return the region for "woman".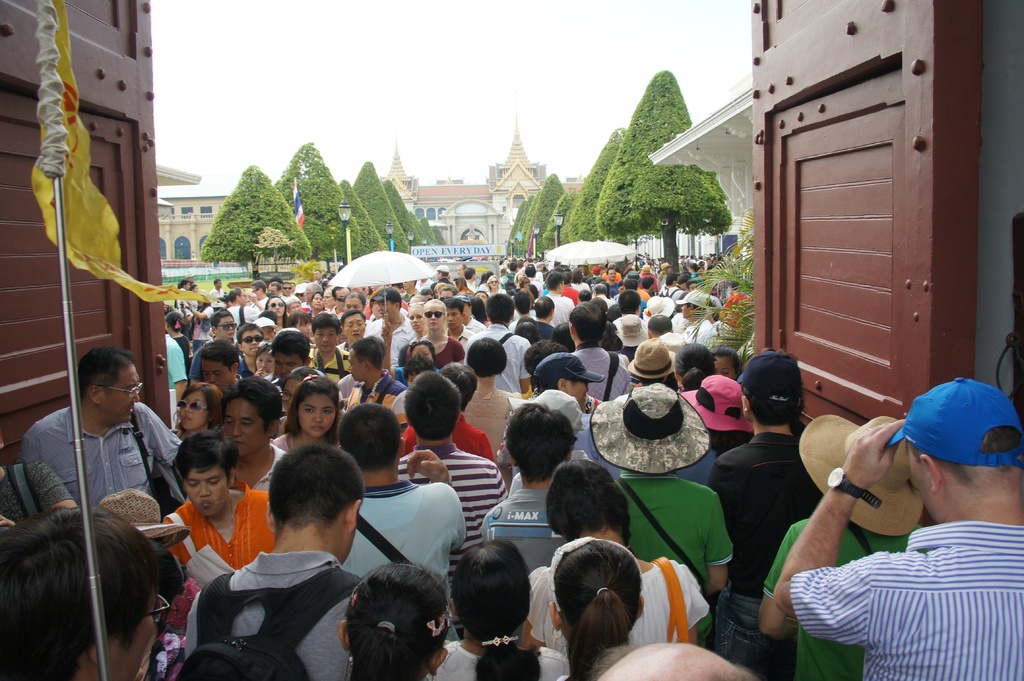
pyautogui.locateOnScreen(524, 264, 544, 298).
